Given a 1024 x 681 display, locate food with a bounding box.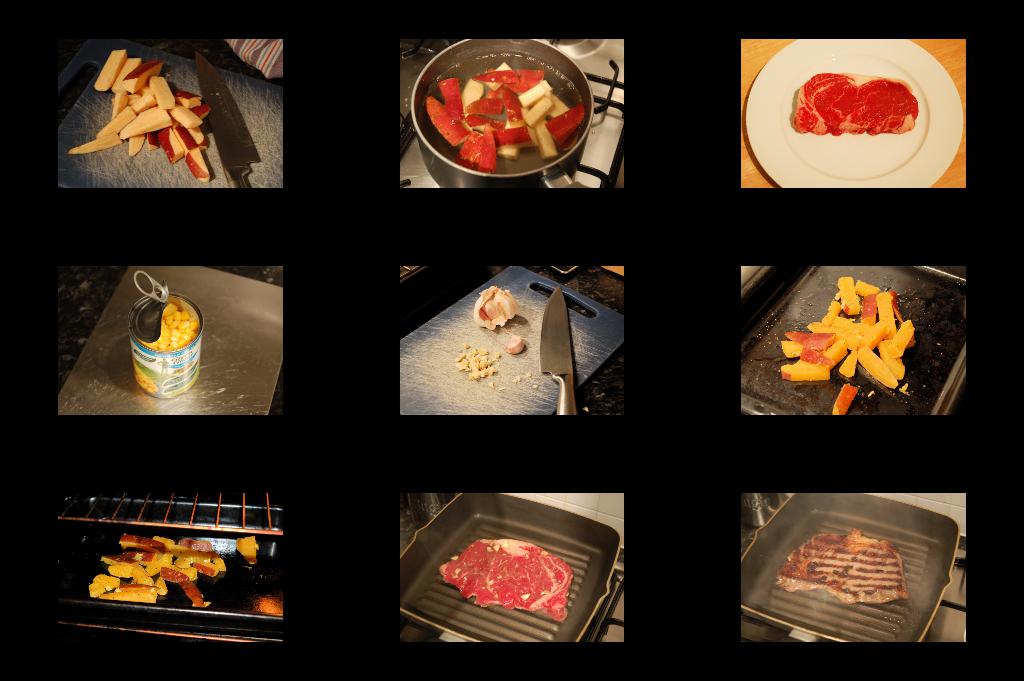
Located: <bbox>86, 534, 259, 610</bbox>.
